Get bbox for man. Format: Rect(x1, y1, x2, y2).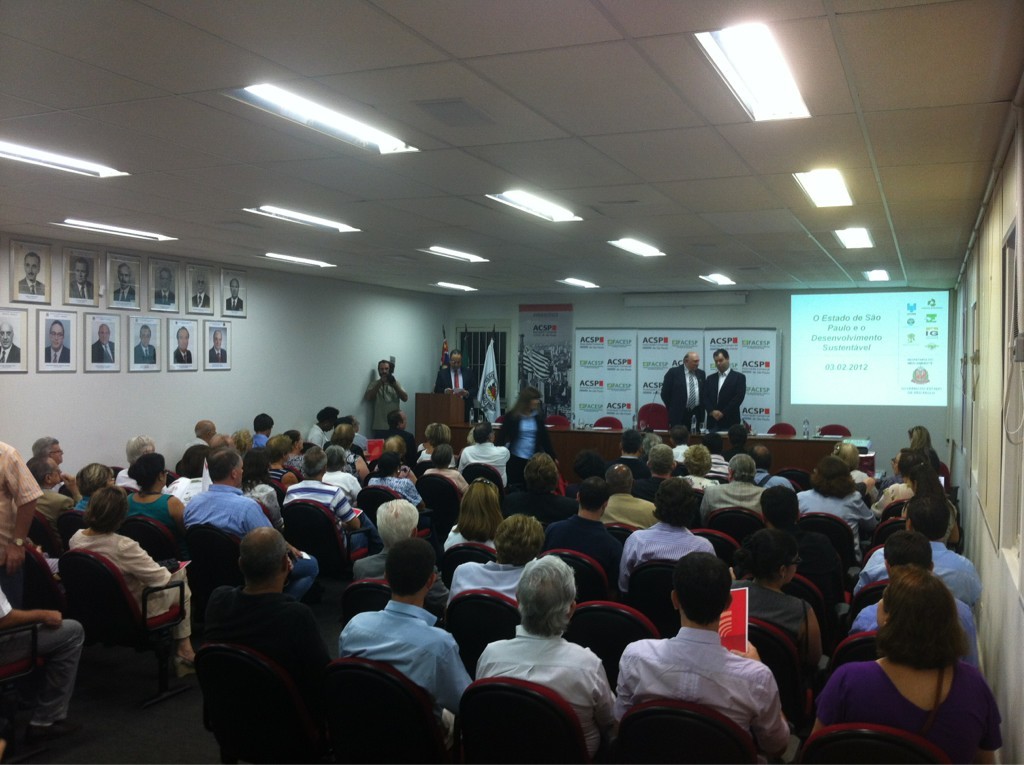
Rect(158, 270, 172, 303).
